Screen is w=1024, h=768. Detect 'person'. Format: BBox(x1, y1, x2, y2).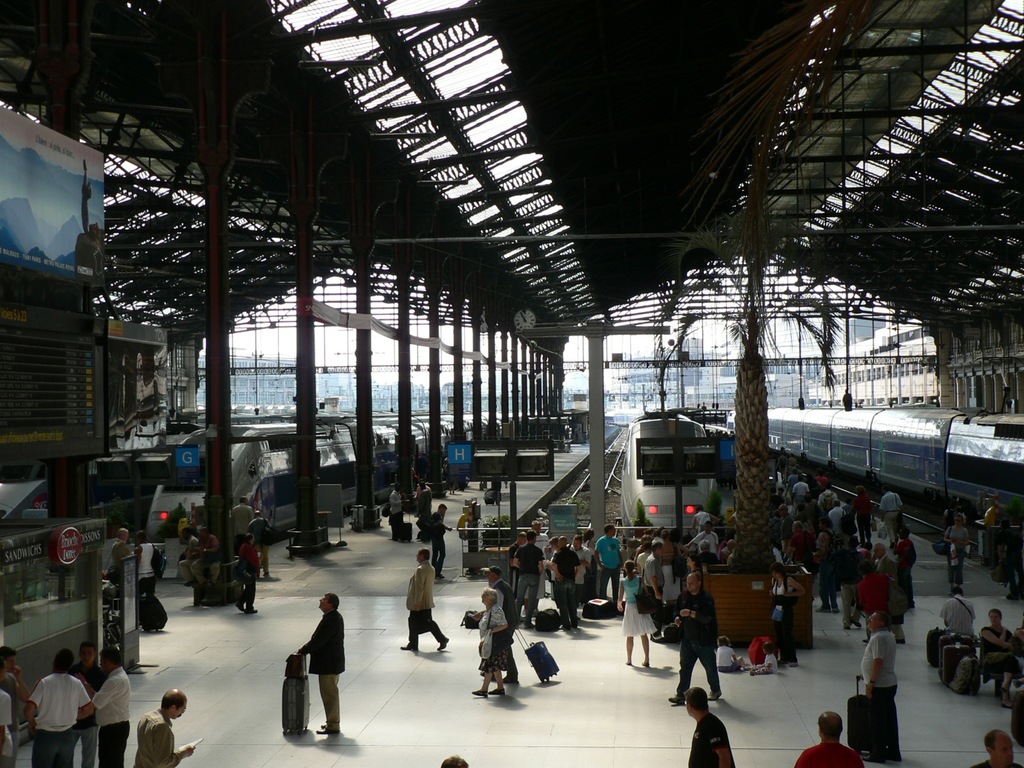
BBox(940, 585, 978, 637).
